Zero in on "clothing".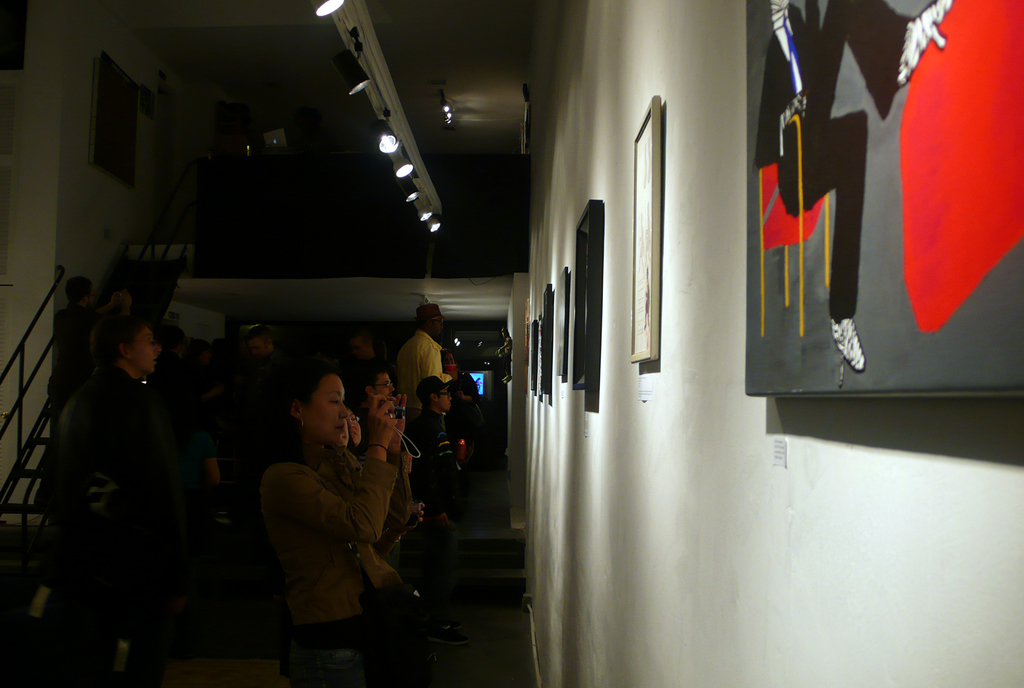
Zeroed in: <region>394, 330, 445, 432</region>.
